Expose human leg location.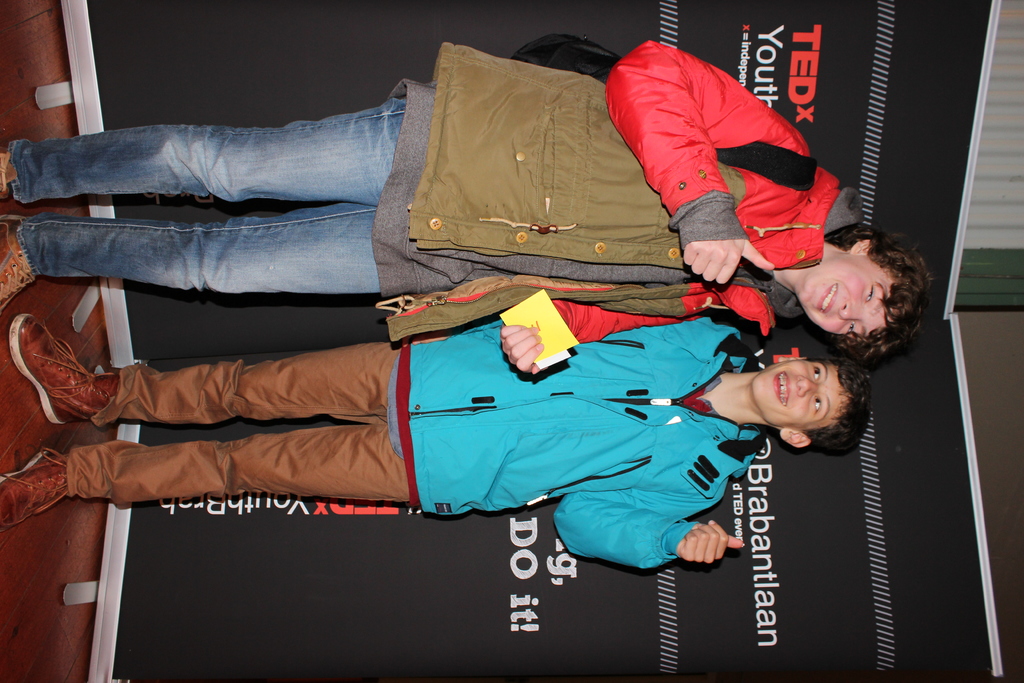
Exposed at 6/311/461/420.
